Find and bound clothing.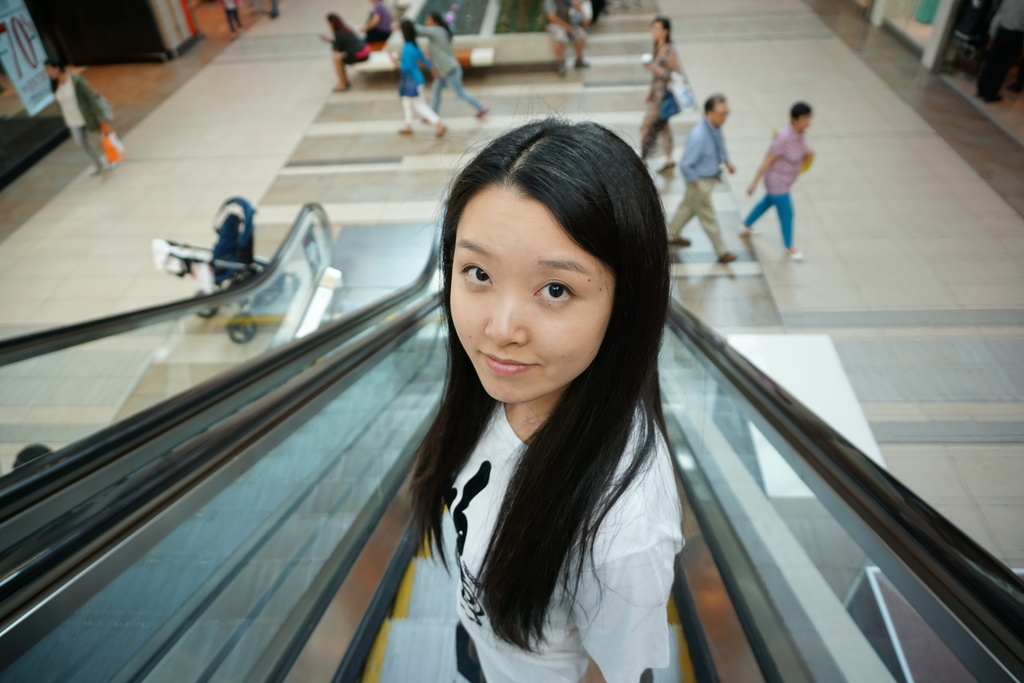
Bound: [left=746, top=110, right=810, bottom=236].
